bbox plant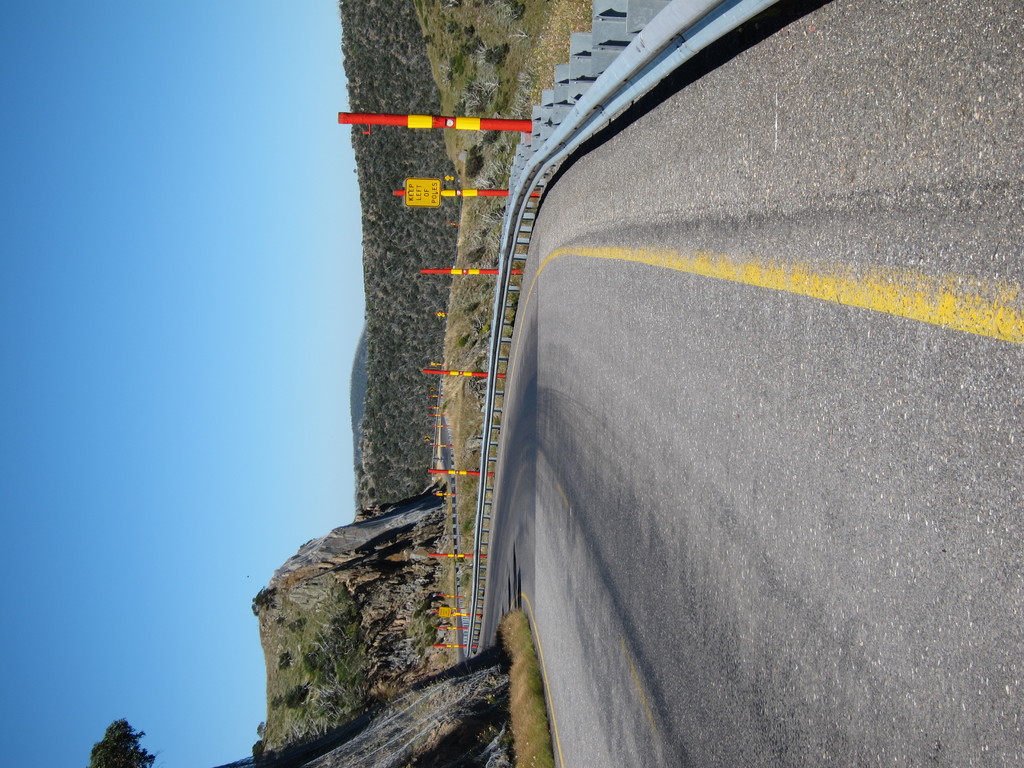
[left=254, top=590, right=276, bottom=611]
